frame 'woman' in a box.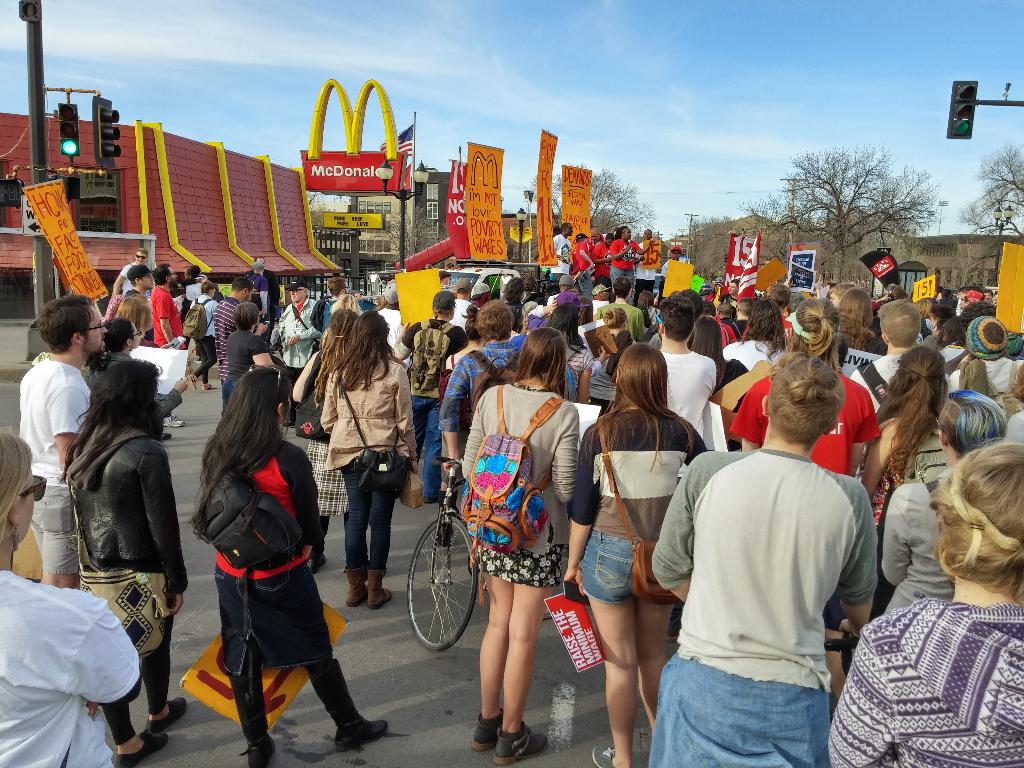
detection(524, 273, 538, 305).
